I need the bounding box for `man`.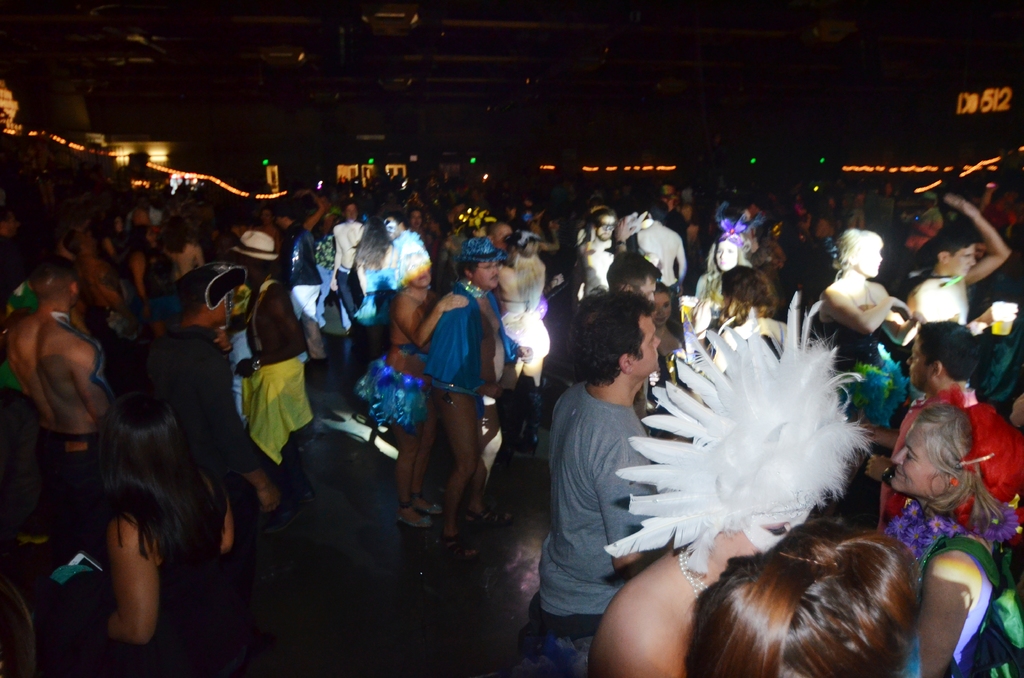
Here it is: crop(540, 287, 675, 650).
